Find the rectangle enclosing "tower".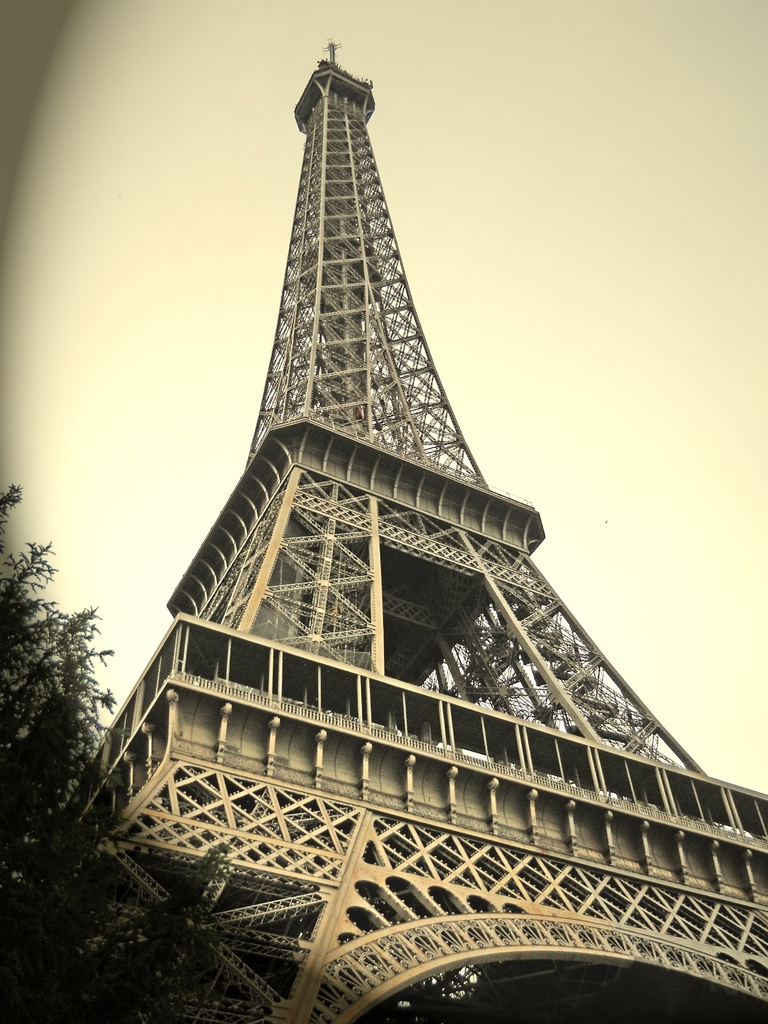
14 40 767 1023.
